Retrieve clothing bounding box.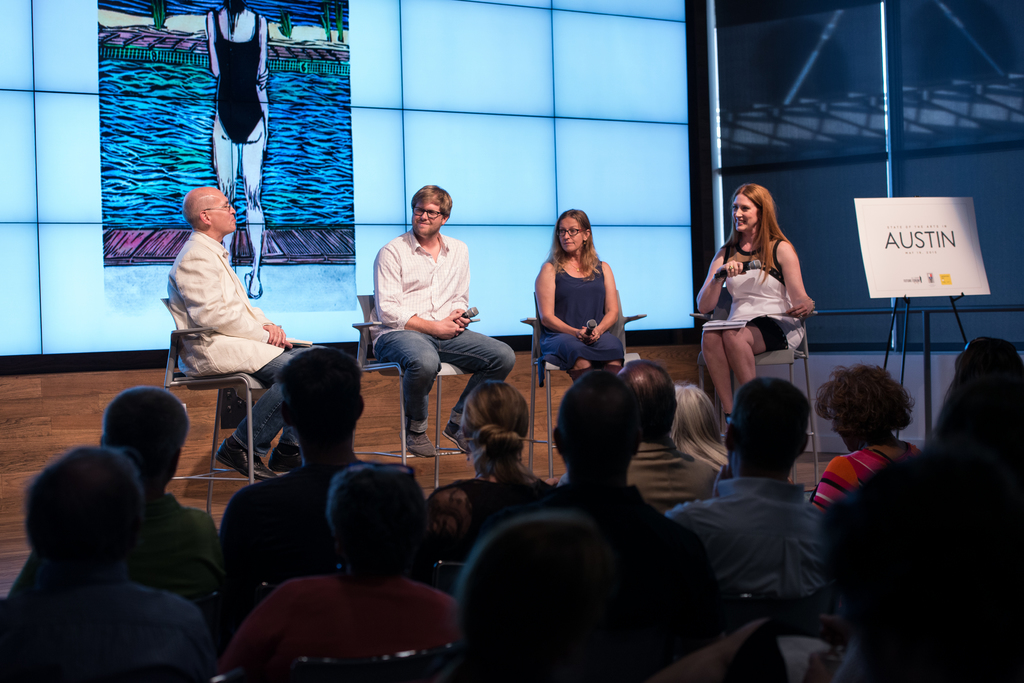
Bounding box: left=132, top=492, right=225, bottom=618.
